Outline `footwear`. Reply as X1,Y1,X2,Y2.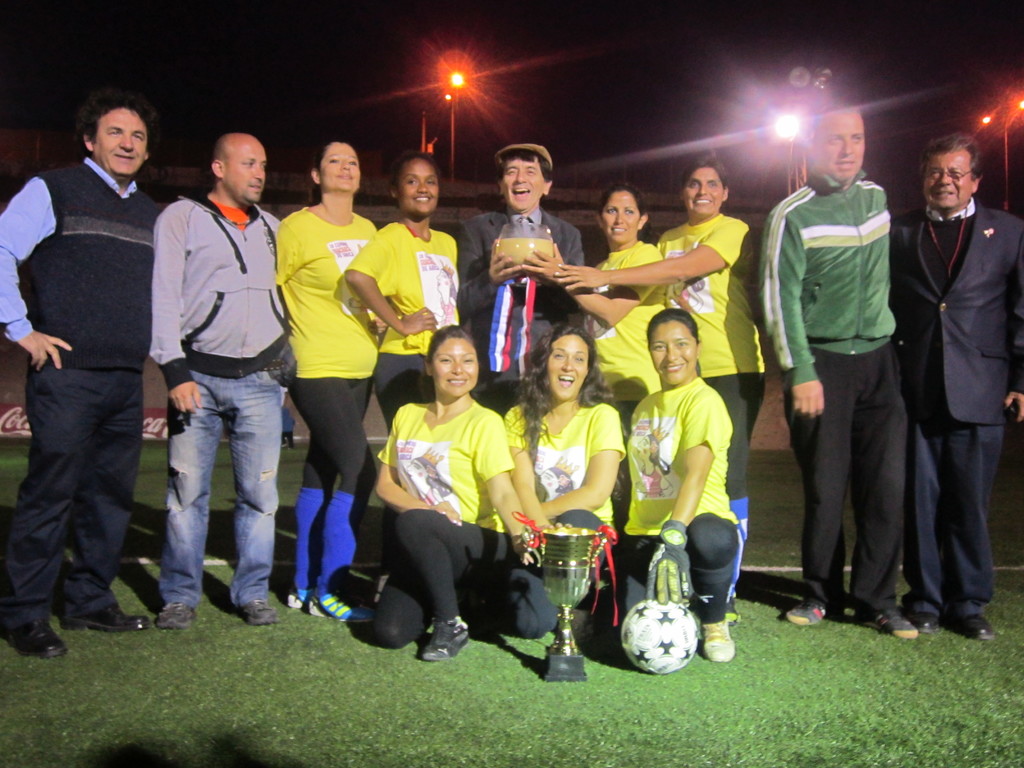
307,586,372,620.
